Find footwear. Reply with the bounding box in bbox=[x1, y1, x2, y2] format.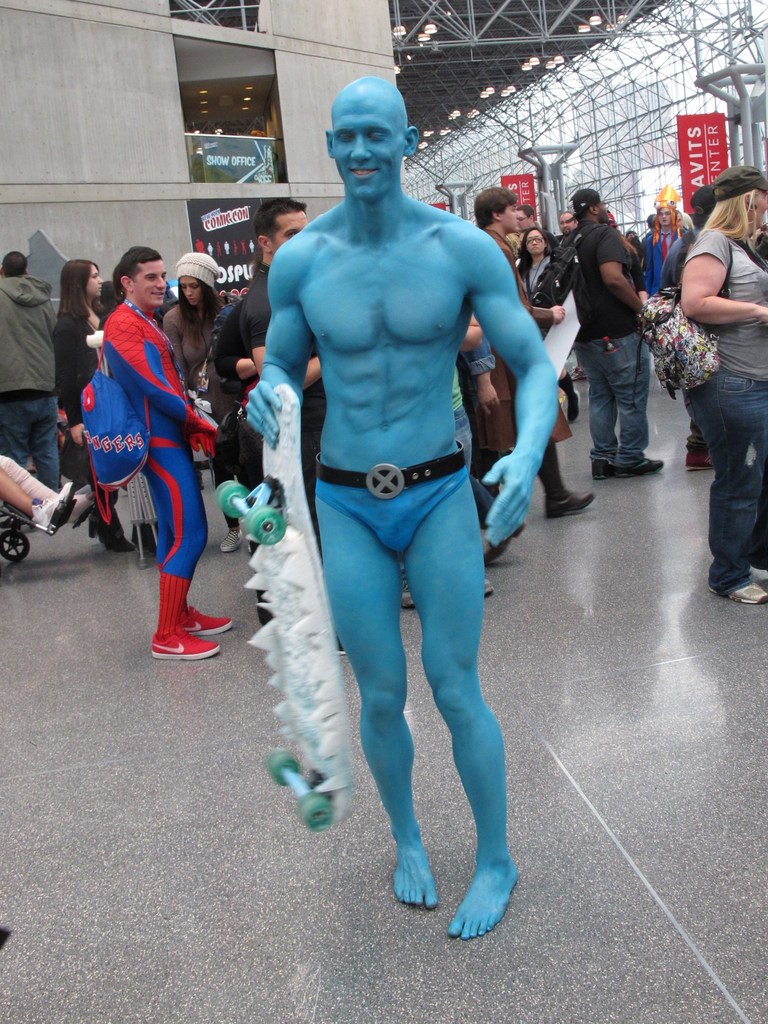
bbox=[708, 582, 765, 608].
